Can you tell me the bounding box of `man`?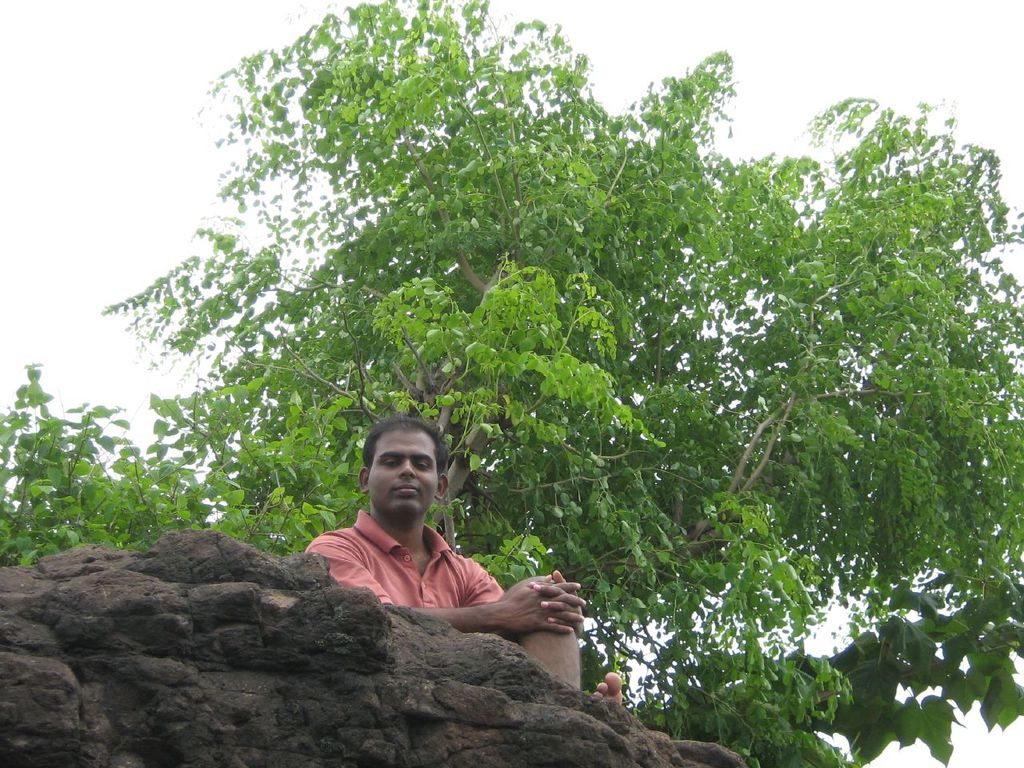
<region>286, 424, 551, 644</region>.
